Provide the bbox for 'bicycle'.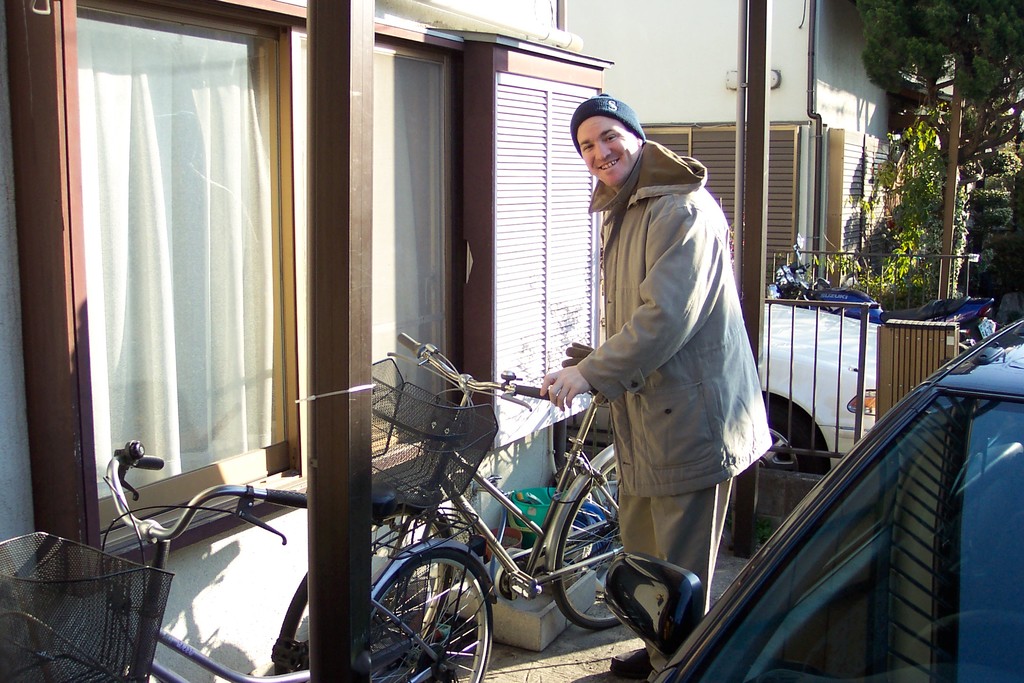
BBox(333, 359, 673, 674).
